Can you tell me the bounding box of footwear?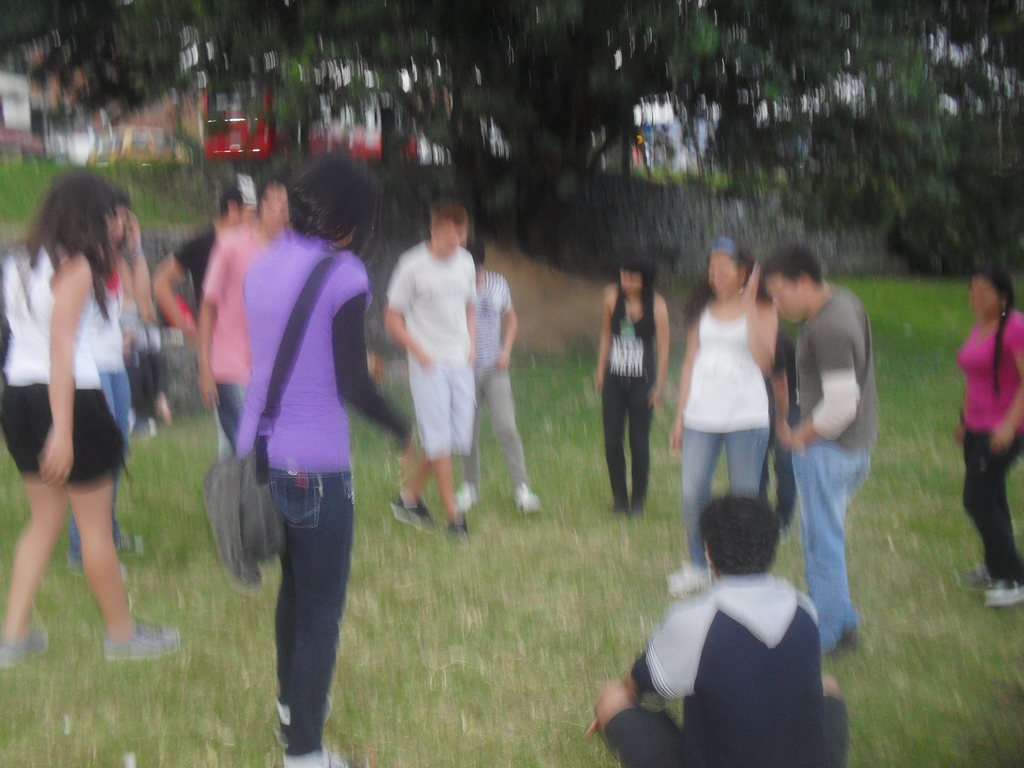
<box>662,561,715,596</box>.
